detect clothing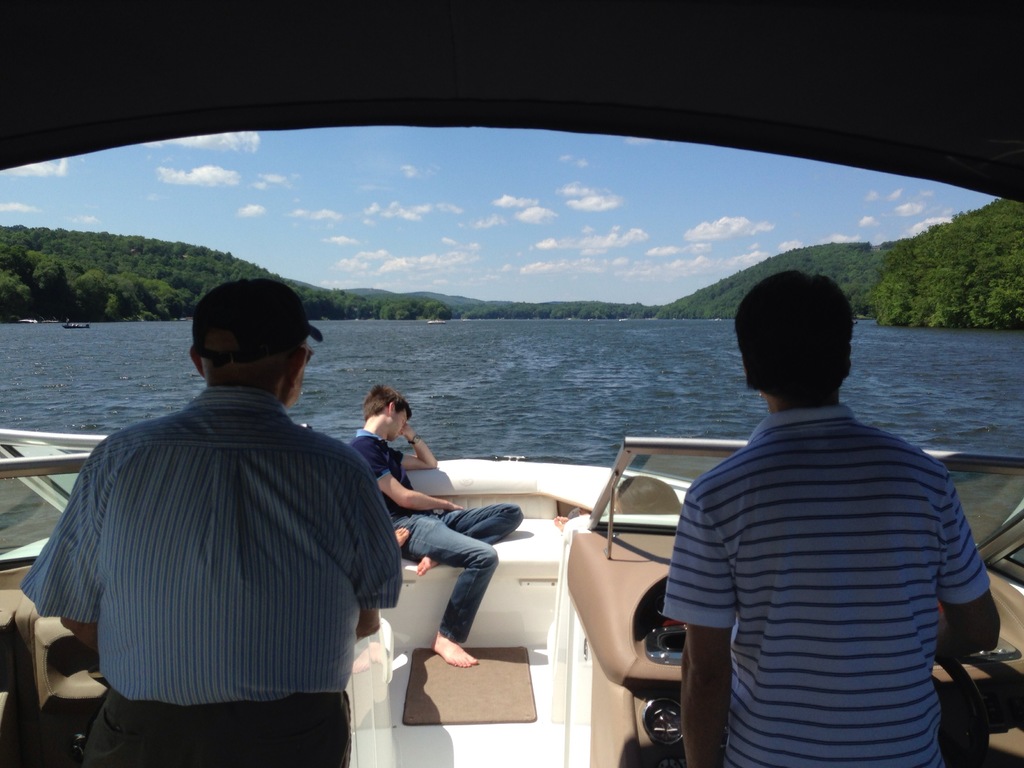
<bbox>17, 396, 399, 767</bbox>
